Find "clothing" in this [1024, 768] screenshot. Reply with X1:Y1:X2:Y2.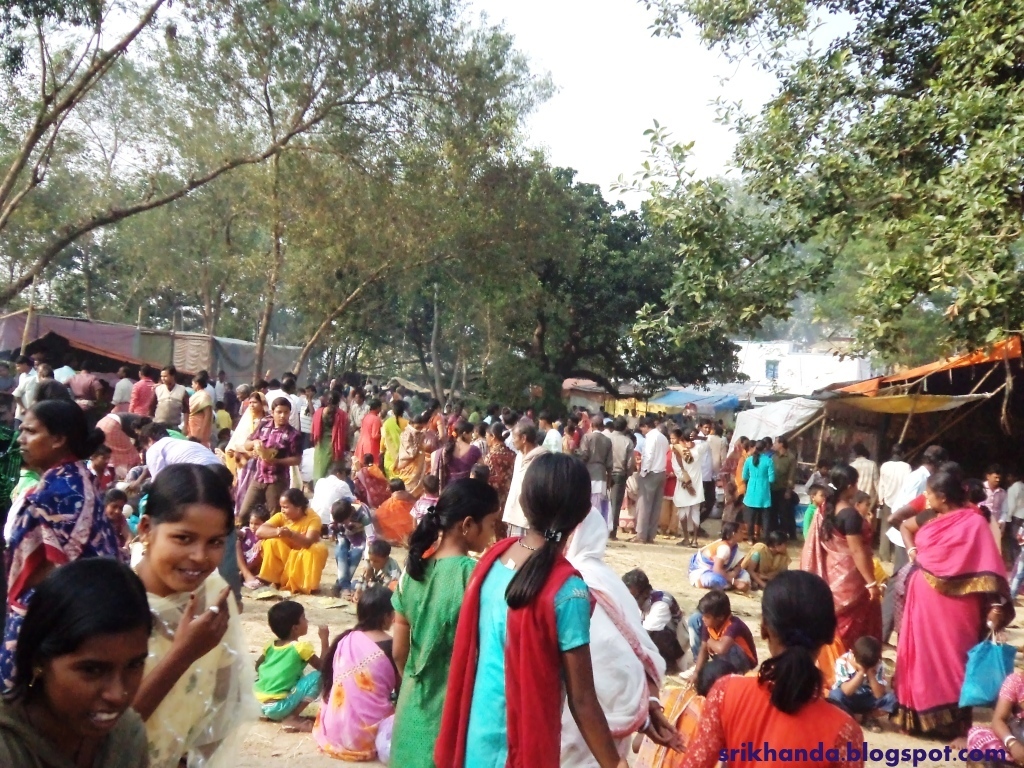
640:586:692:669.
